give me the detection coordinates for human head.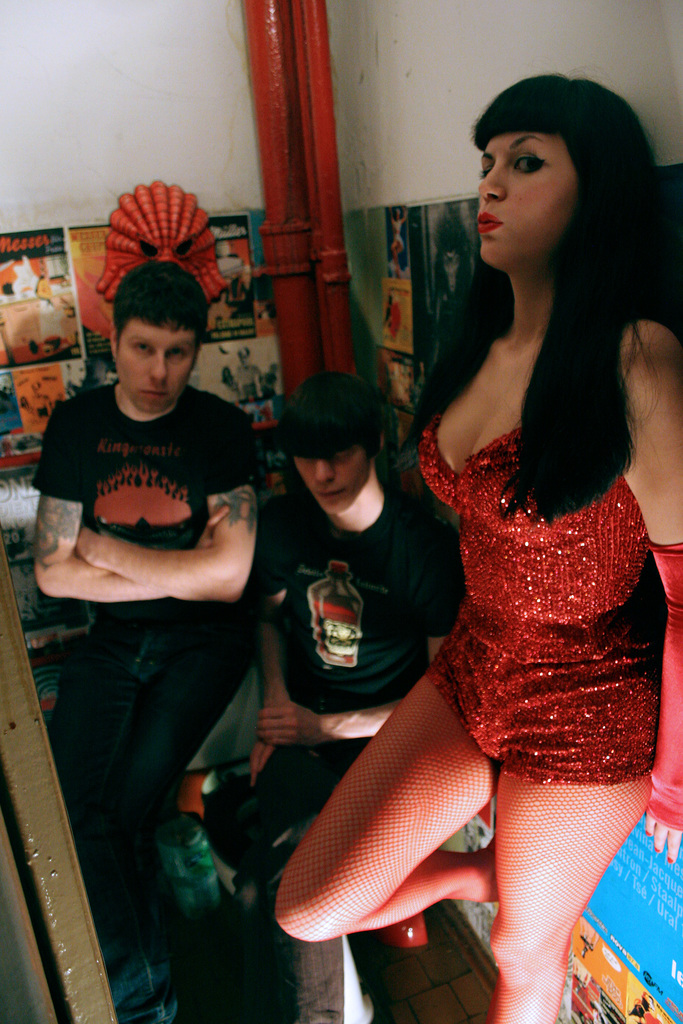
(x1=264, y1=363, x2=383, y2=516).
